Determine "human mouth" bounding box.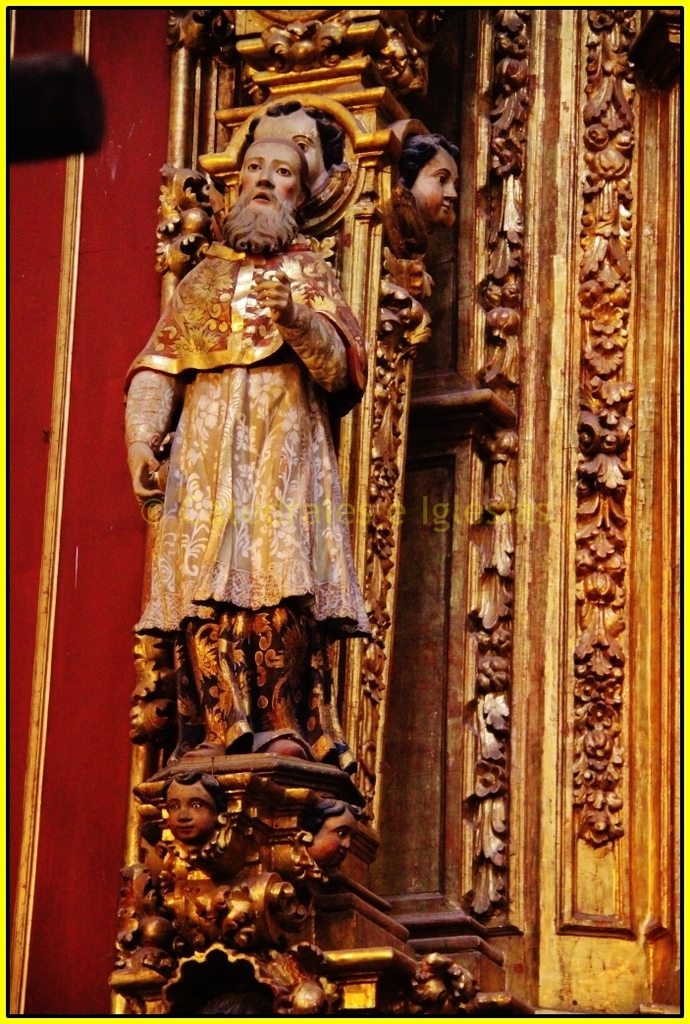
Determined: Rect(254, 187, 275, 207).
